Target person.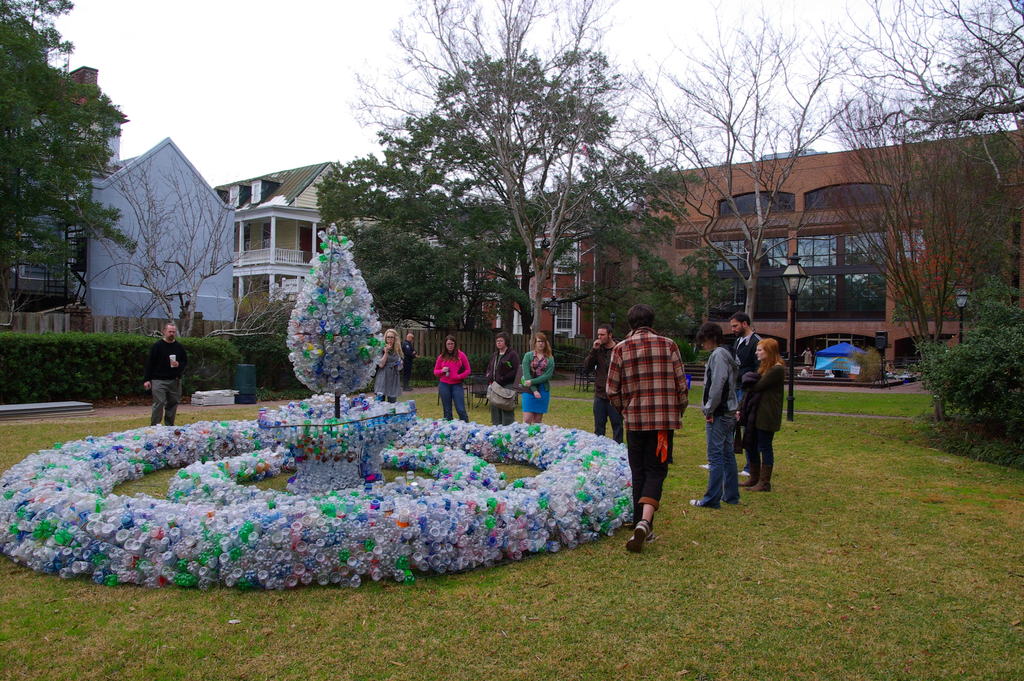
Target region: detection(740, 327, 788, 489).
